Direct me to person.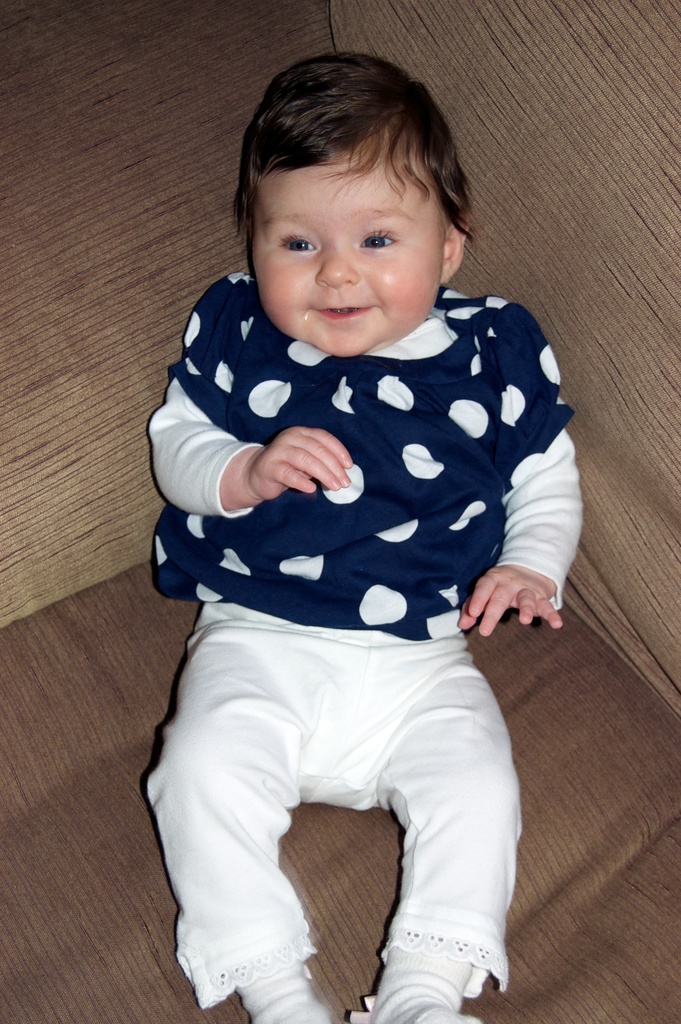
Direction: (left=120, top=15, right=590, bottom=1023).
